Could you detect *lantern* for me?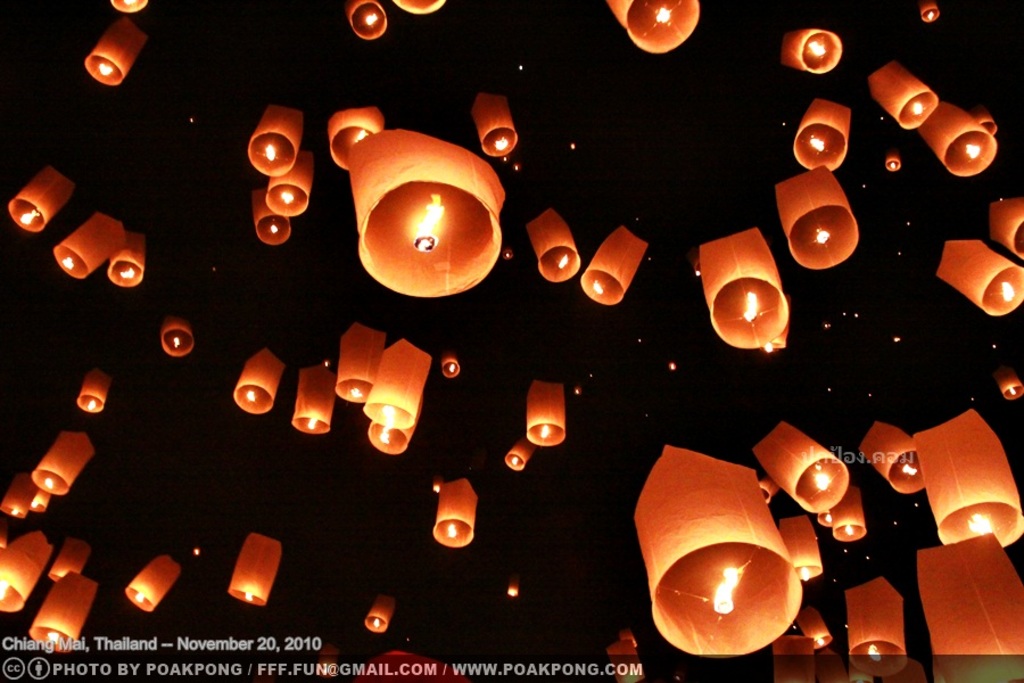
Detection result: bbox(697, 228, 785, 347).
